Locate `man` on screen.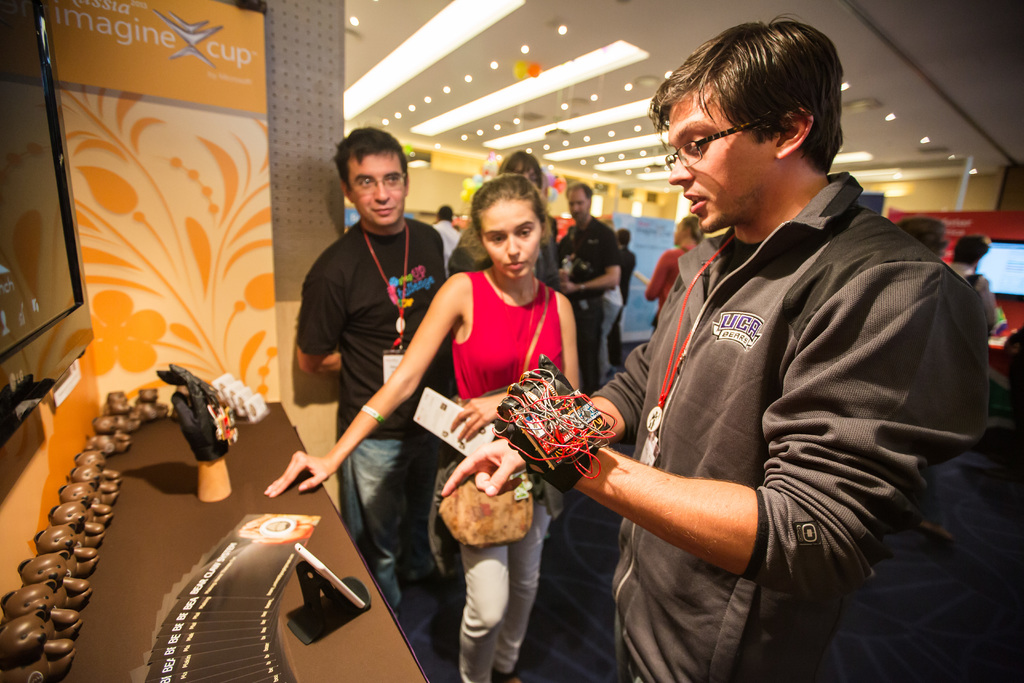
On screen at pyautogui.locateOnScreen(430, 202, 465, 274).
